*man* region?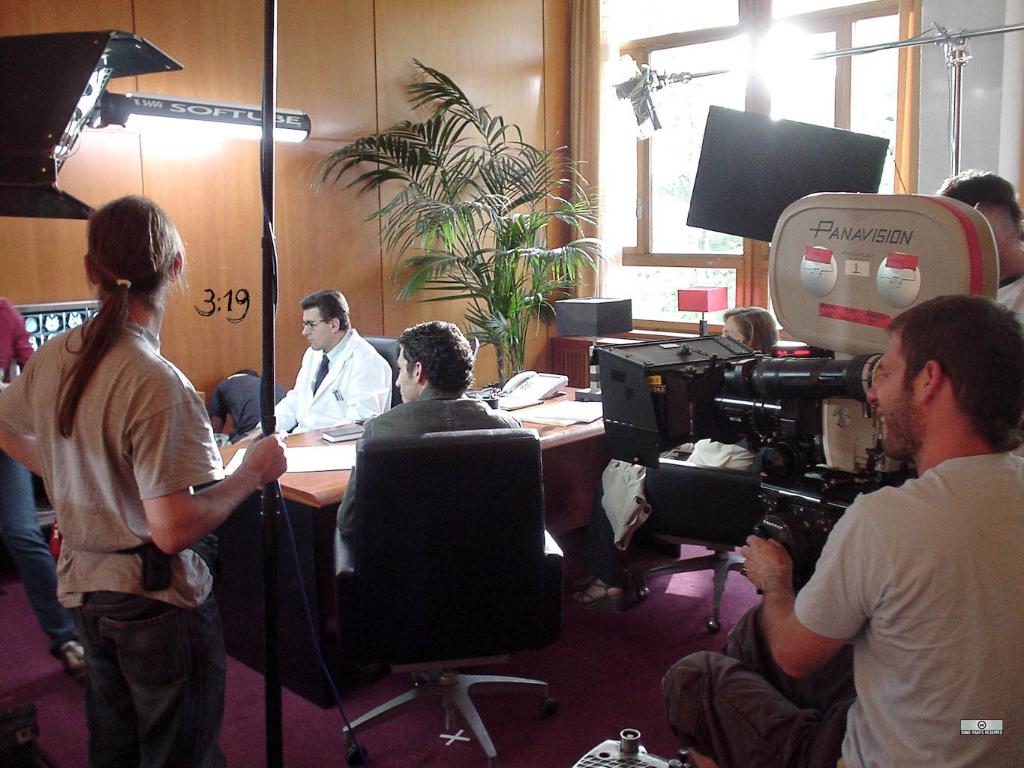
pyautogui.locateOnScreen(338, 323, 521, 552)
